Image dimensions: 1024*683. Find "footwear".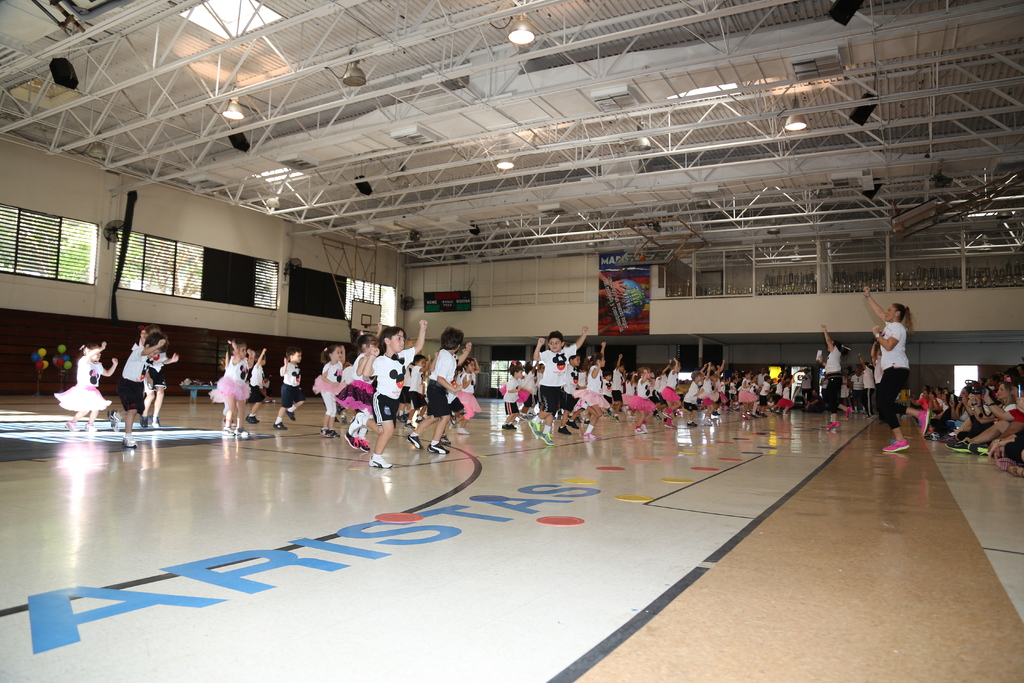
<box>525,420,532,434</box>.
